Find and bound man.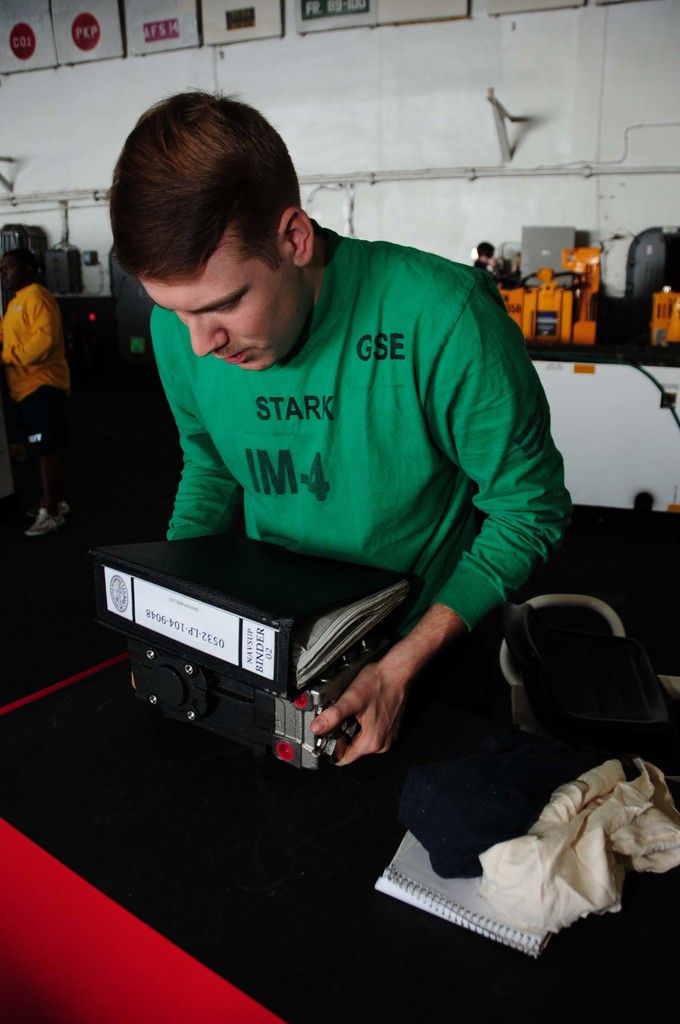
Bound: BBox(81, 134, 593, 844).
